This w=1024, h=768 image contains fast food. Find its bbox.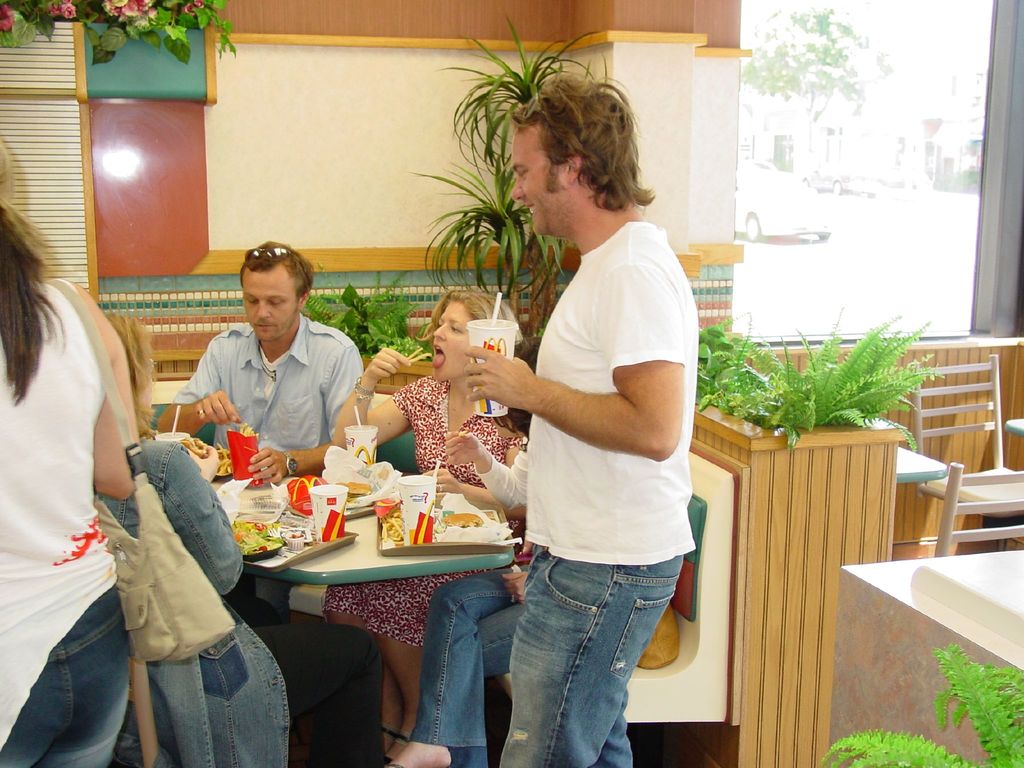
x1=445, y1=502, x2=479, y2=524.
